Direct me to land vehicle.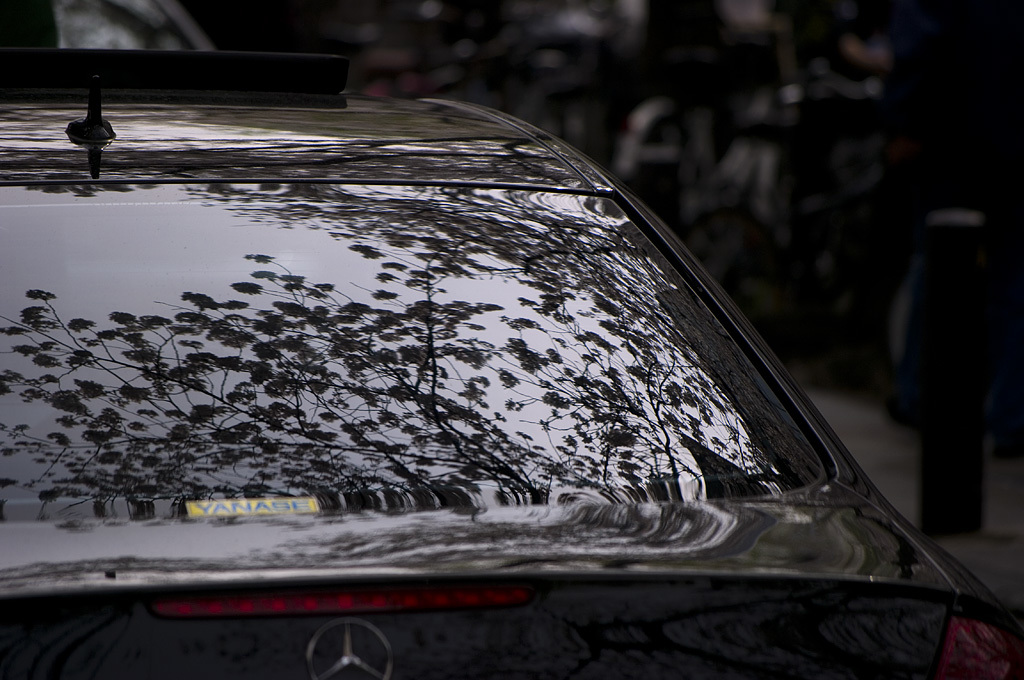
Direction: Rect(0, 0, 217, 48).
